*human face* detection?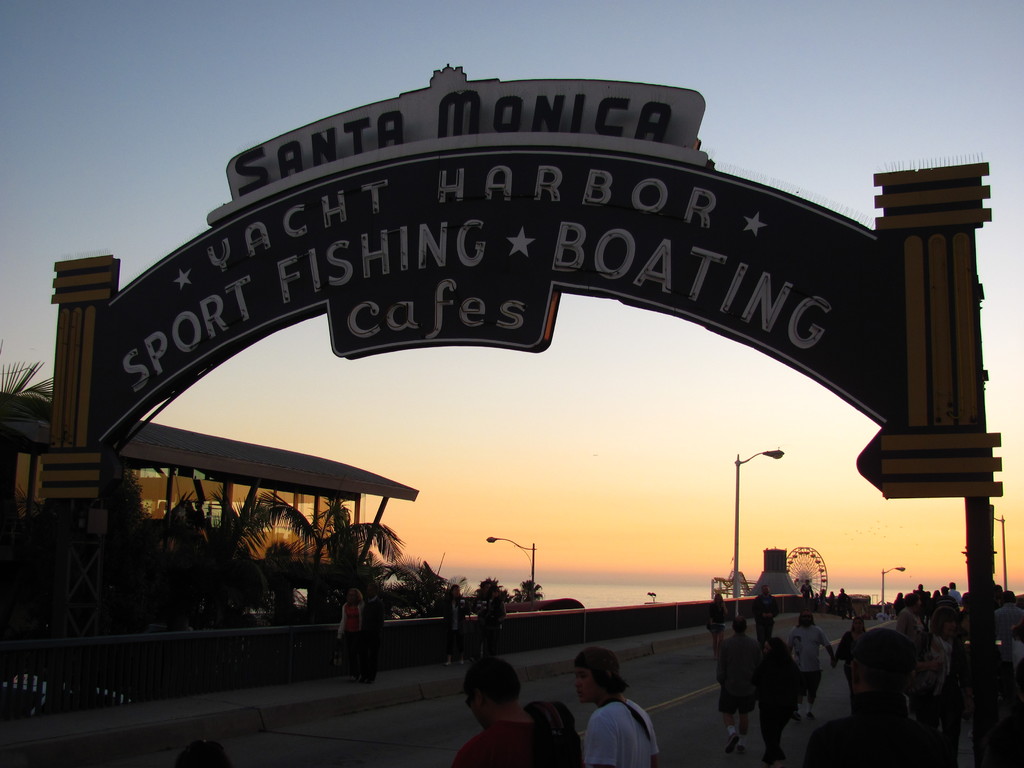
(x1=472, y1=685, x2=486, y2=728)
